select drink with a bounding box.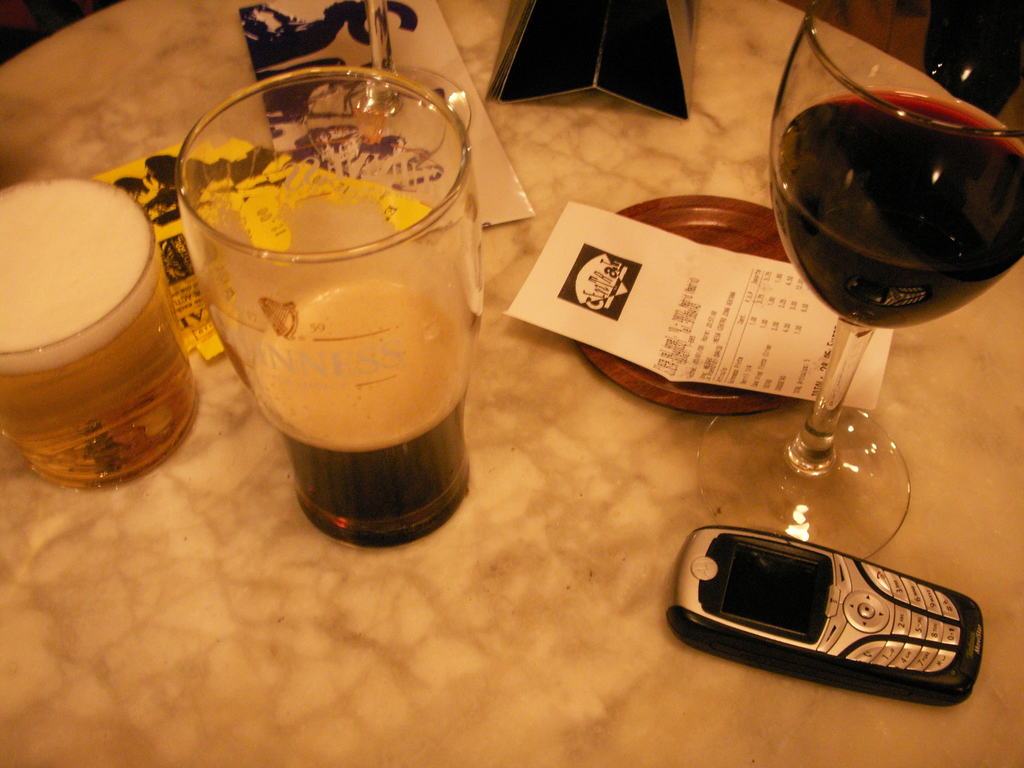
x1=244, y1=284, x2=474, y2=548.
